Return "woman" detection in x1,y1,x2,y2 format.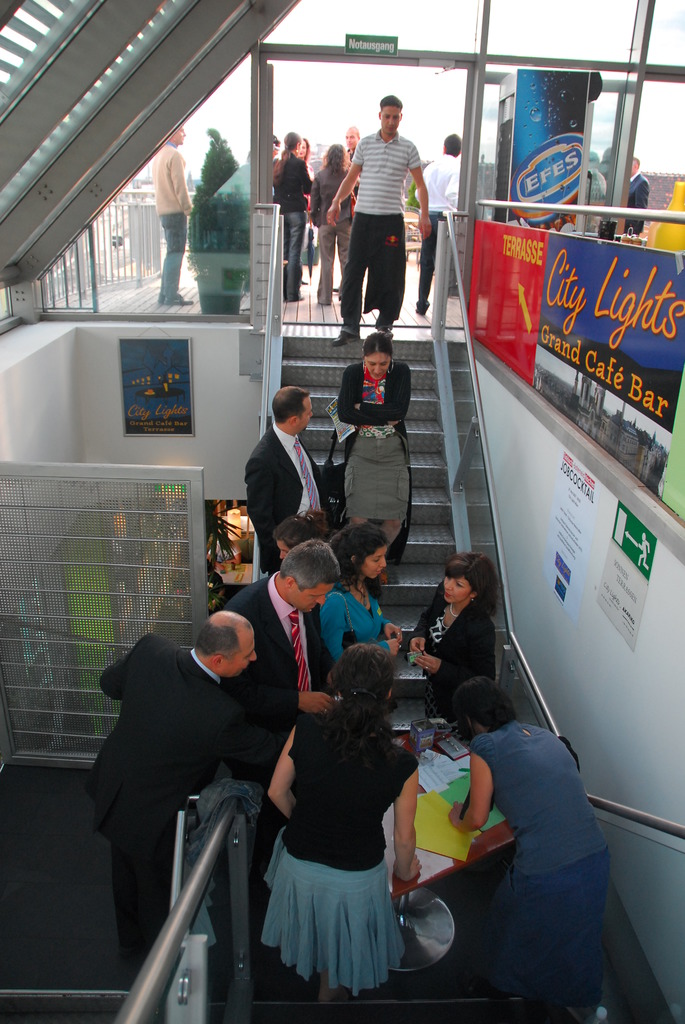
265,131,322,305.
